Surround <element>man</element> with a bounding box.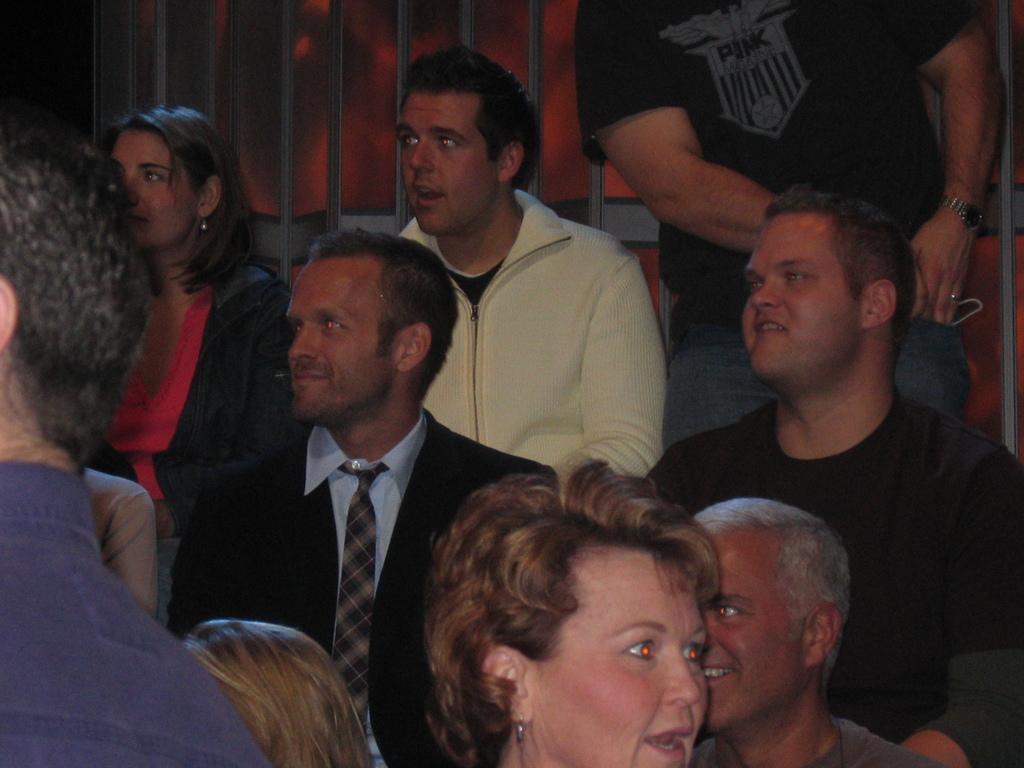
{"x1": 169, "y1": 235, "x2": 518, "y2": 729}.
